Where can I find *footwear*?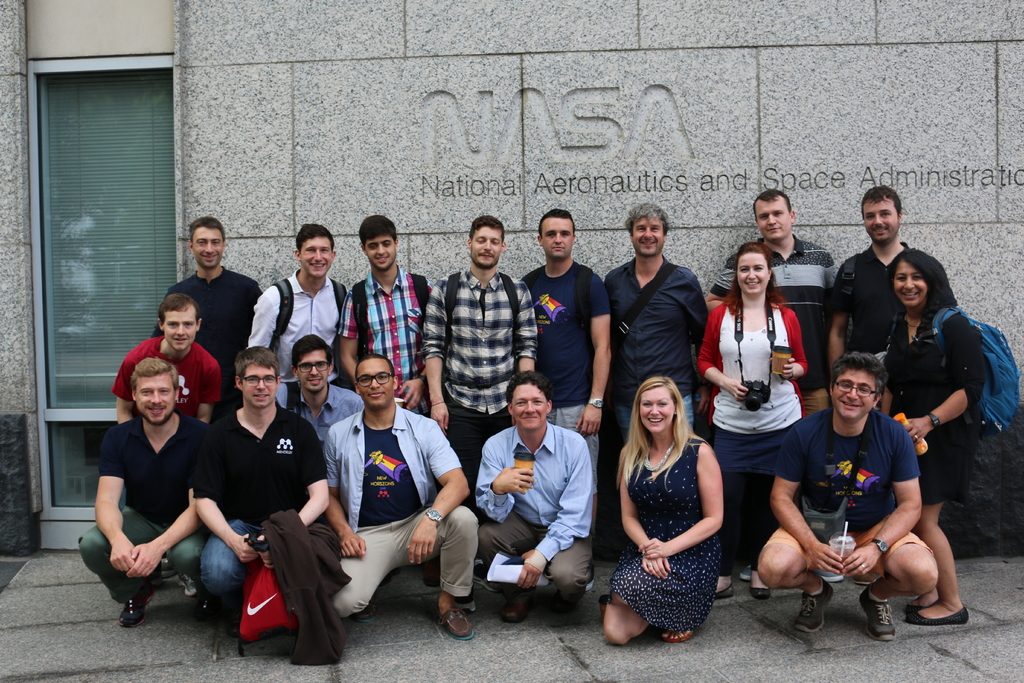
You can find it at l=180, t=576, r=199, b=595.
